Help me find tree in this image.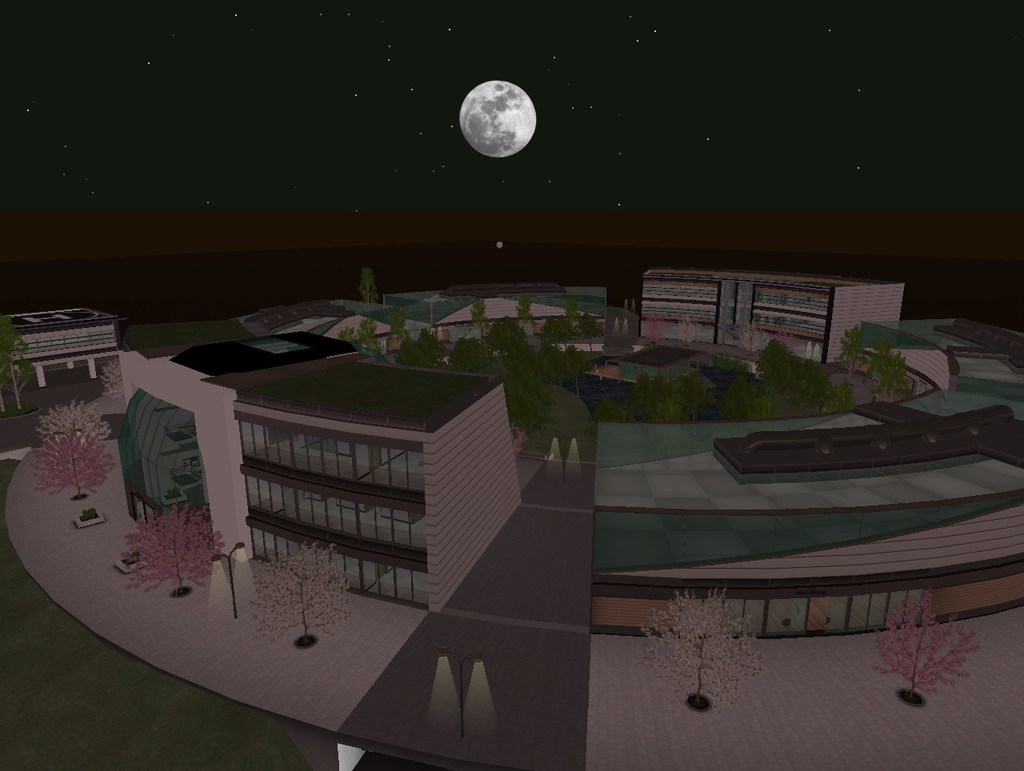
Found it: 830,322,866,380.
